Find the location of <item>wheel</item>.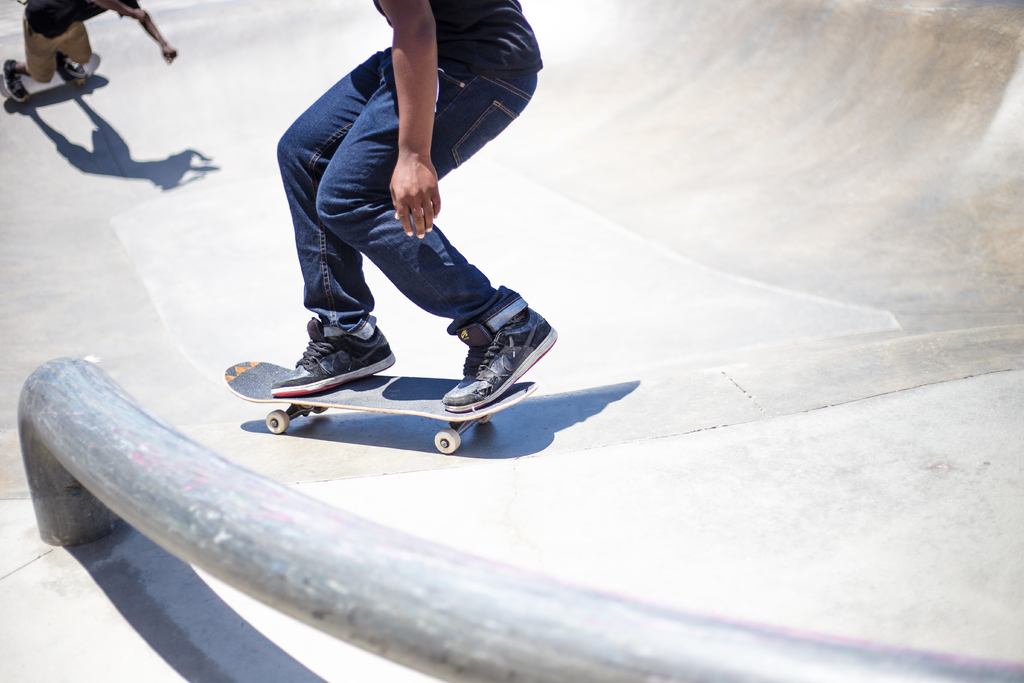
Location: x1=431, y1=426, x2=462, y2=448.
